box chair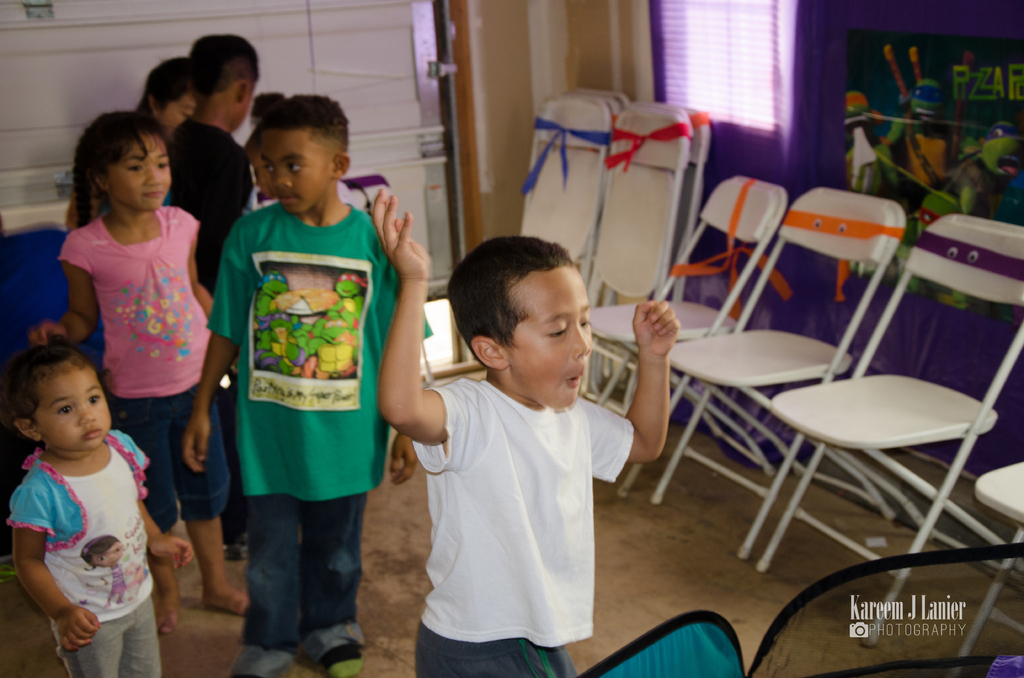
[x1=944, y1=455, x2=1023, y2=677]
